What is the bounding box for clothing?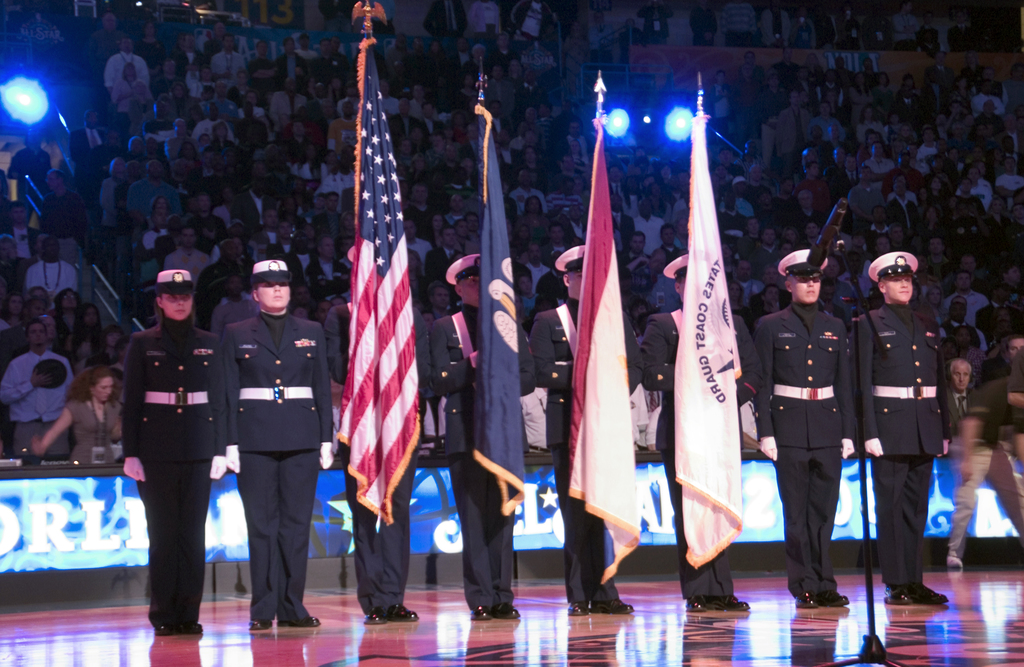
{"x1": 524, "y1": 291, "x2": 631, "y2": 615}.
